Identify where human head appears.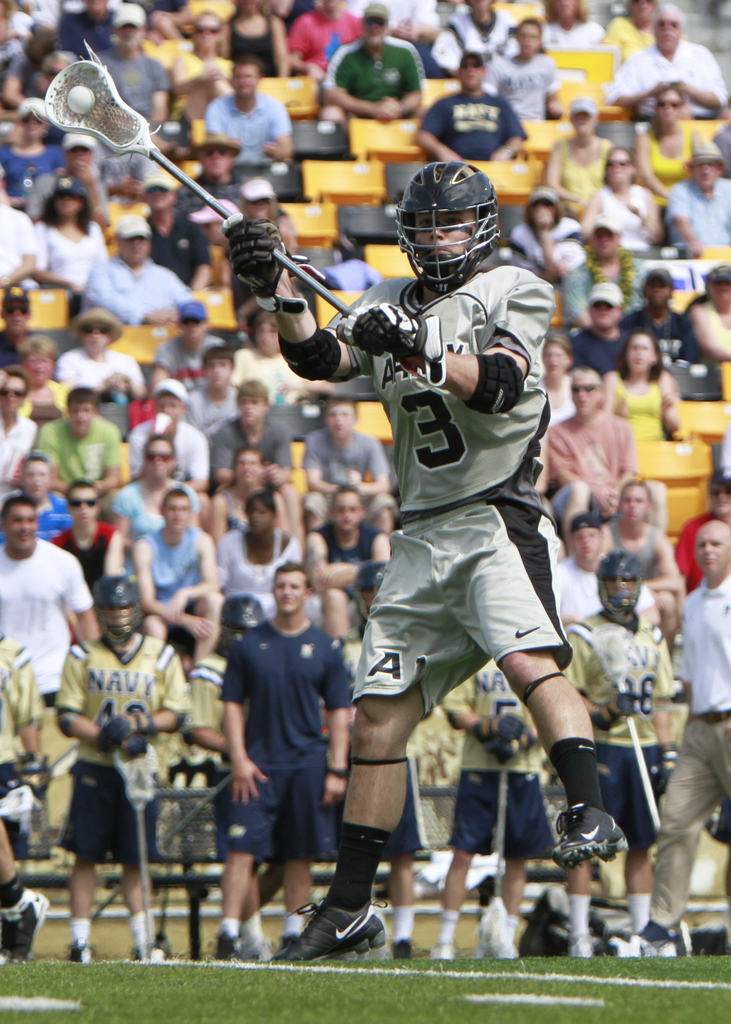
Appears at <box>654,3,685,45</box>.
